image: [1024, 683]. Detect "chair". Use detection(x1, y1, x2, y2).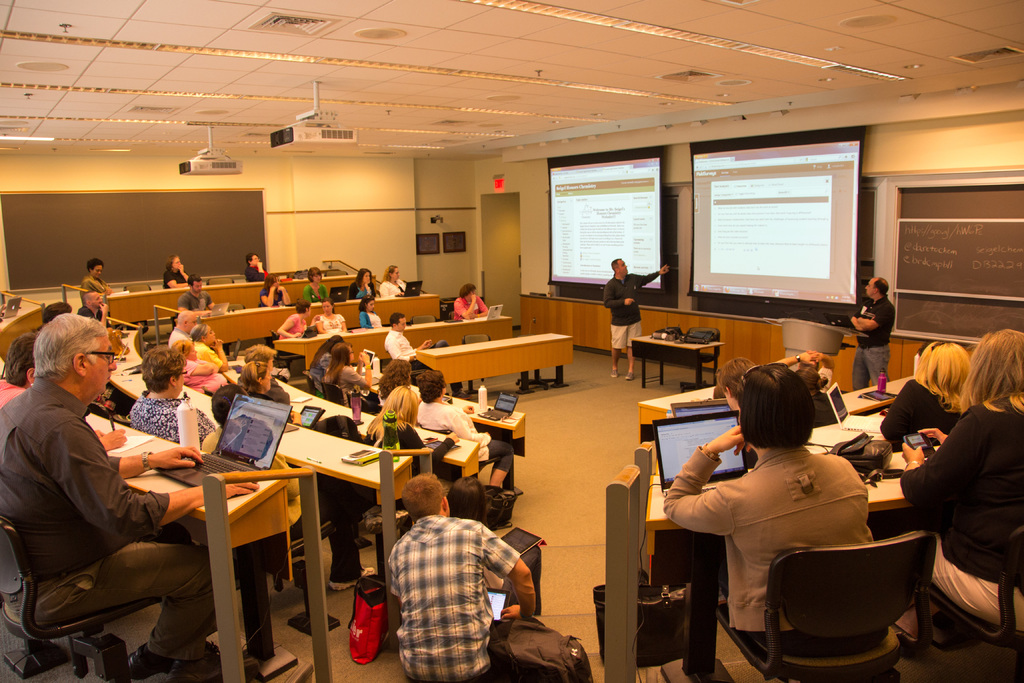
detection(326, 267, 348, 276).
